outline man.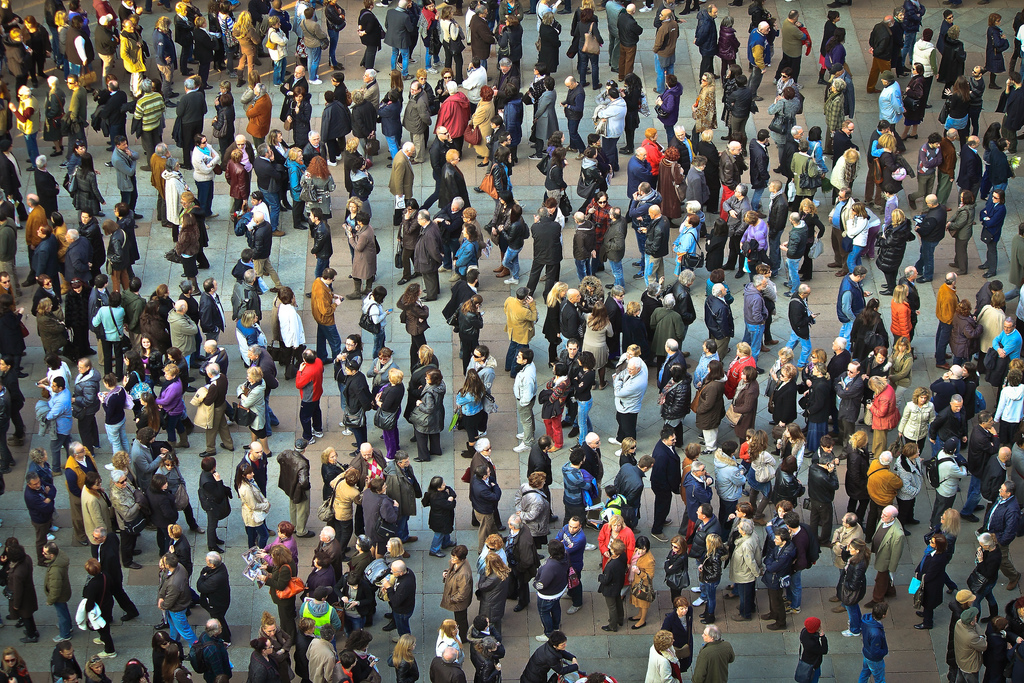
Outline: bbox=(866, 13, 905, 94).
